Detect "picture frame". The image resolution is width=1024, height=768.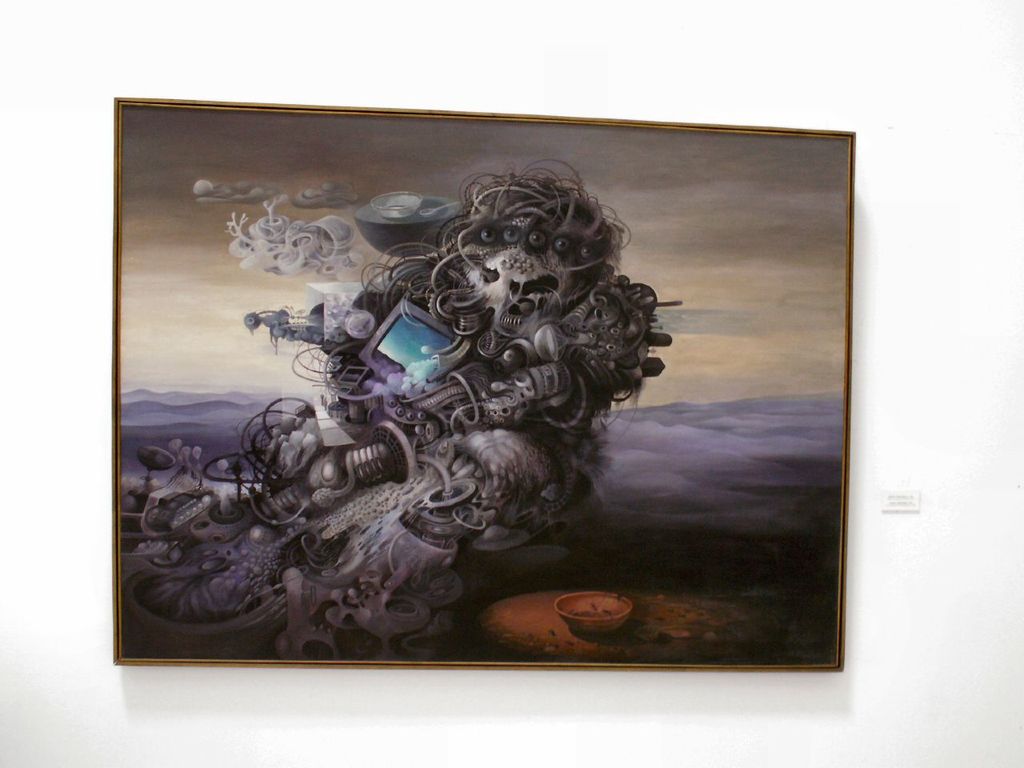
(114,97,854,670).
